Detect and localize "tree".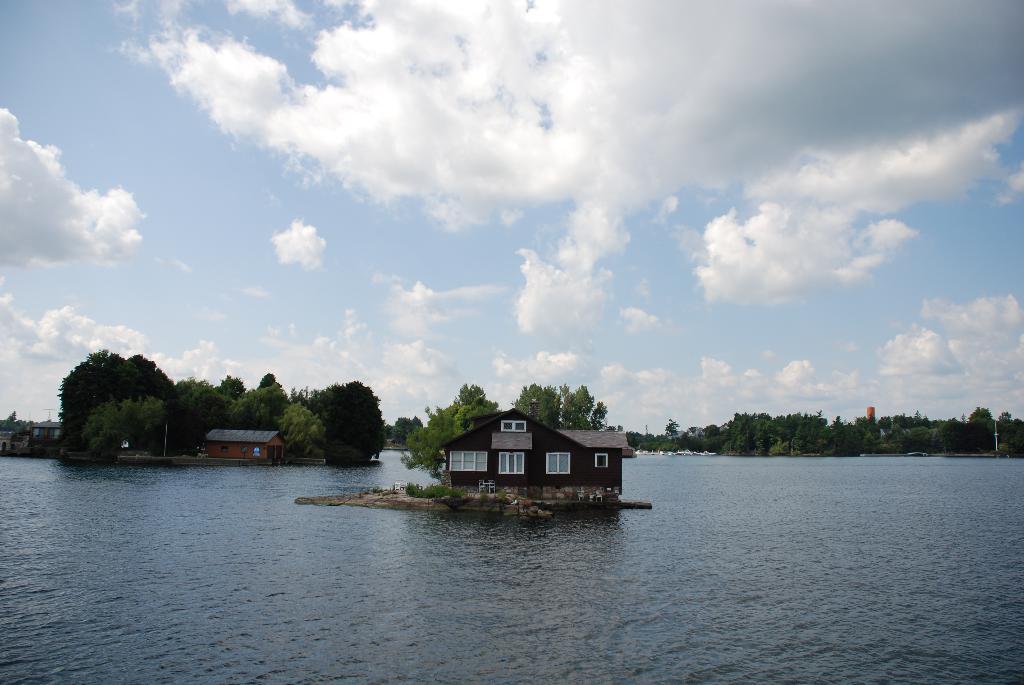
Localized at 0:409:30:437.
